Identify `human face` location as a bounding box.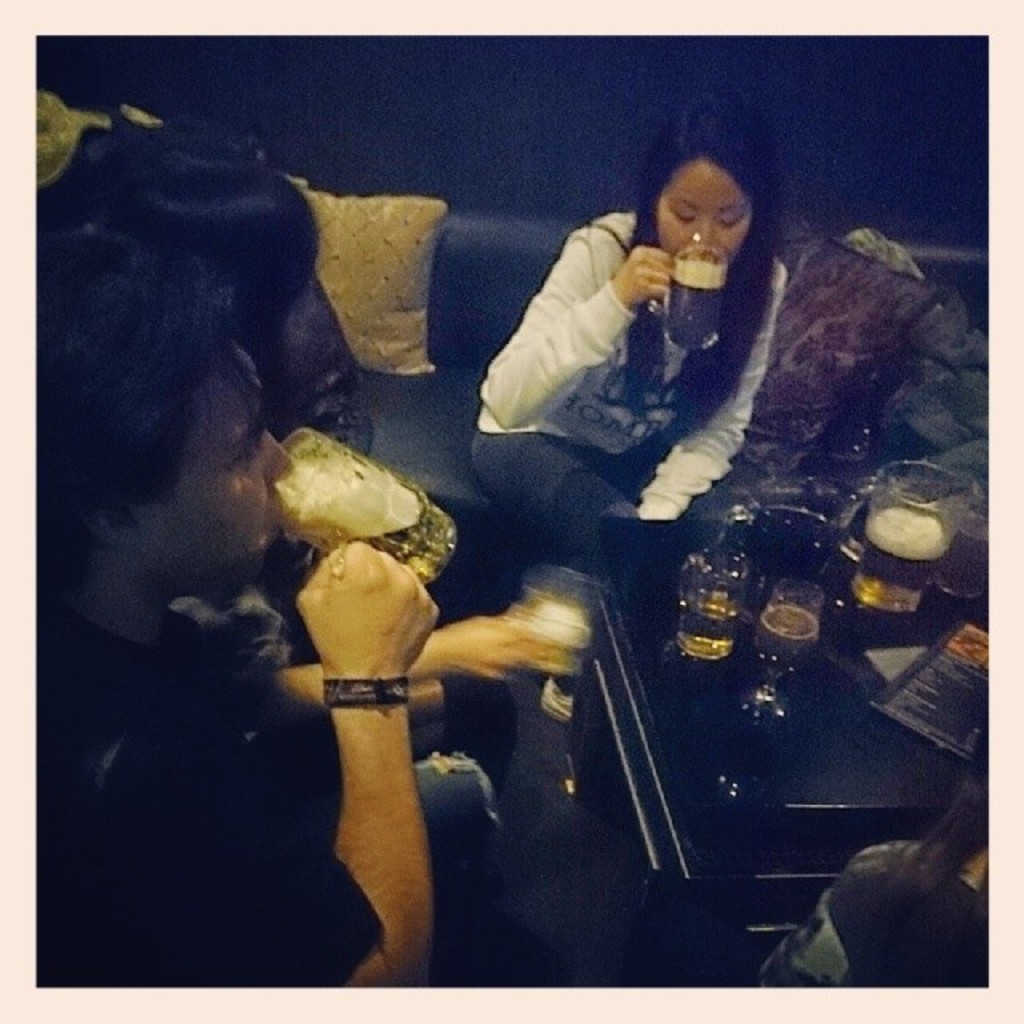
[141,341,293,579].
